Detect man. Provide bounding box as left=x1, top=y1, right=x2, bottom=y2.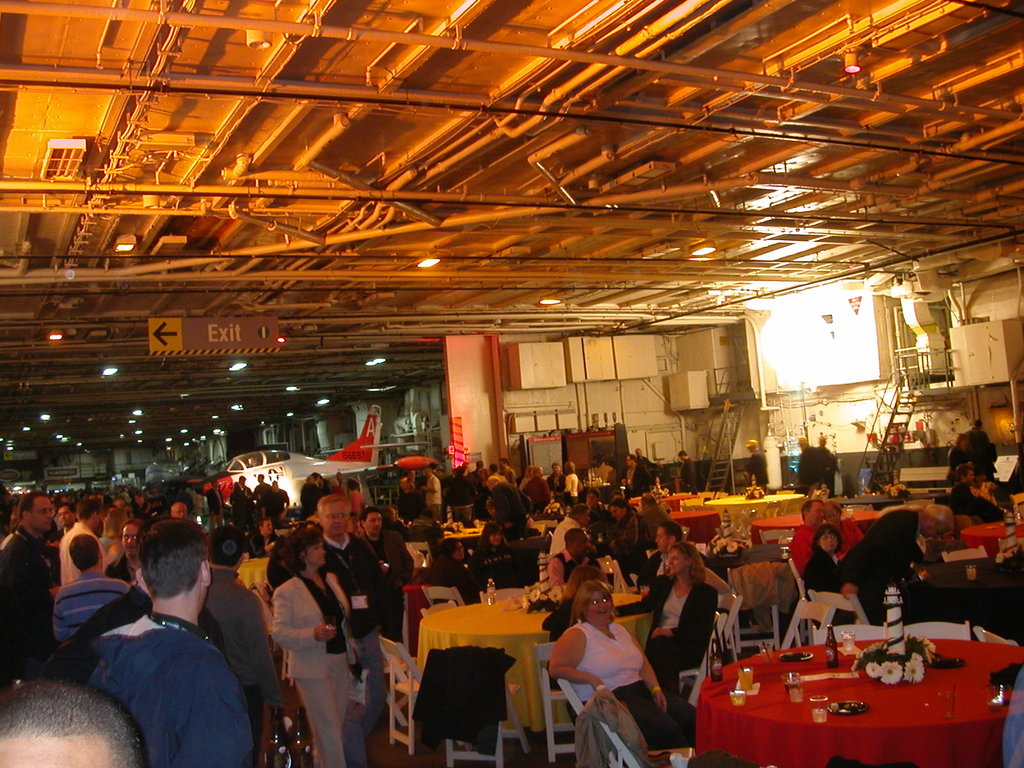
left=314, top=490, right=392, bottom=760.
